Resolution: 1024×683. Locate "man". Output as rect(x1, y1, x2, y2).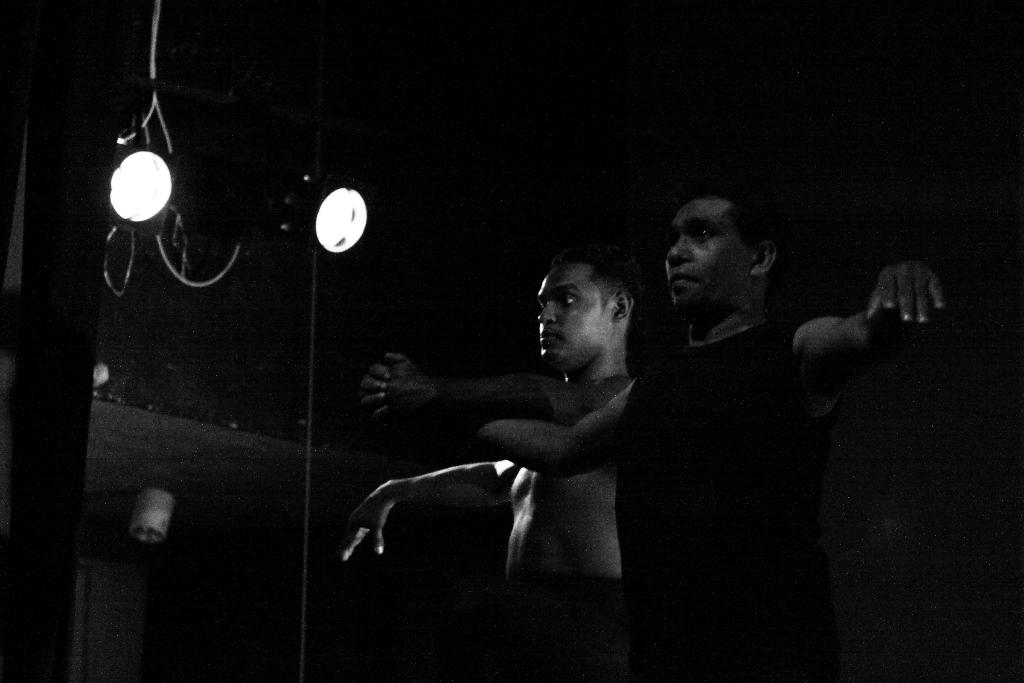
rect(372, 190, 949, 682).
